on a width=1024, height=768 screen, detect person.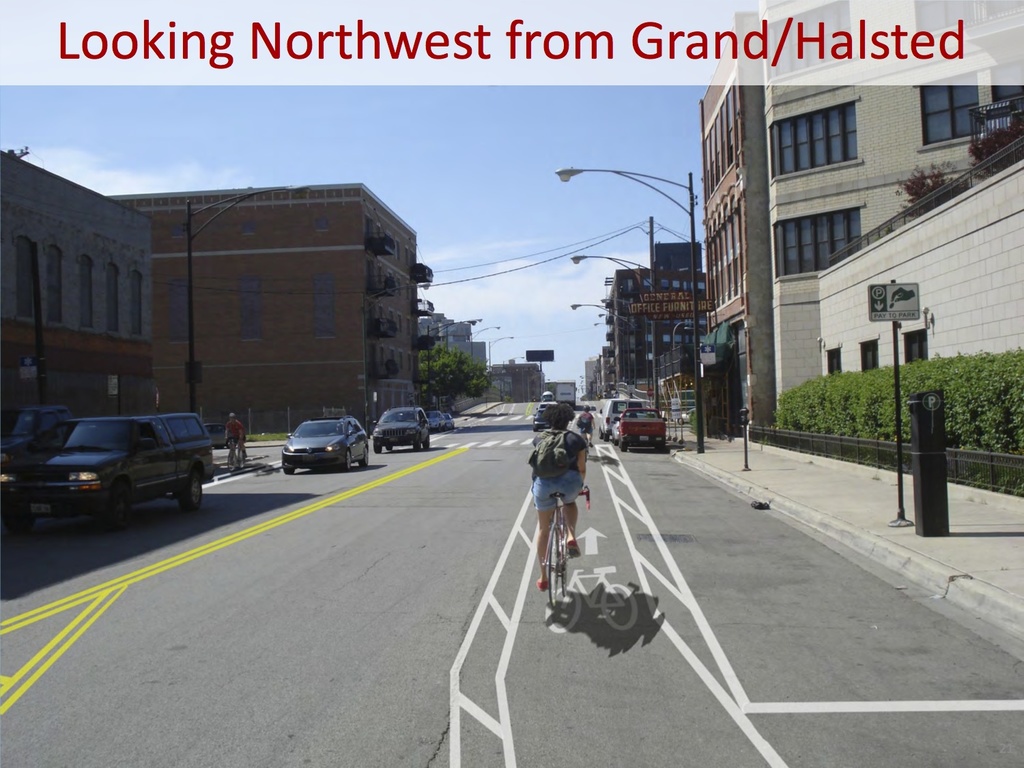
left=534, top=400, right=591, bottom=592.
